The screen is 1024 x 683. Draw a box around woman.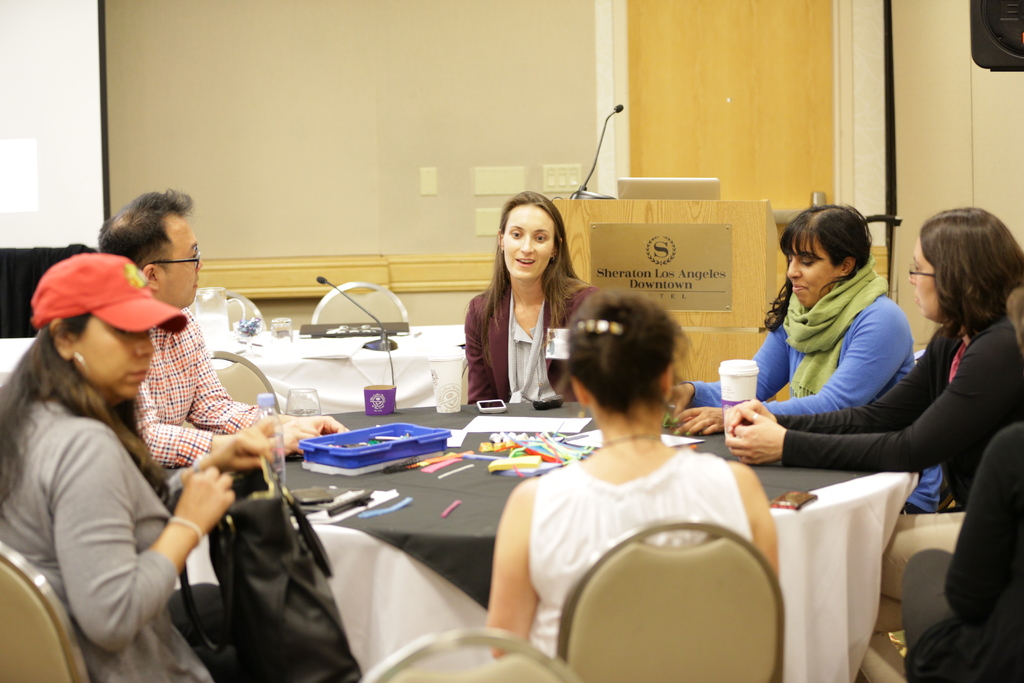
detection(476, 292, 770, 667).
